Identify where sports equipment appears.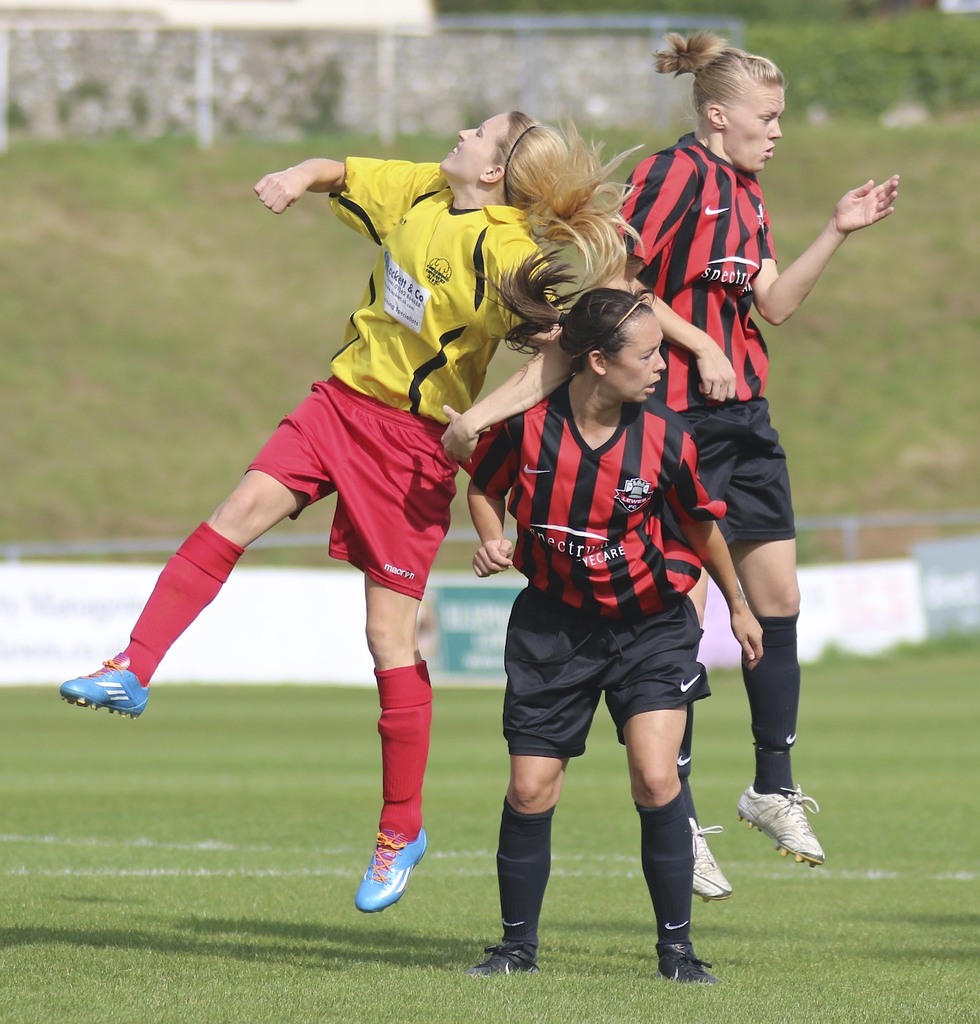
Appears at box=[475, 941, 539, 983].
